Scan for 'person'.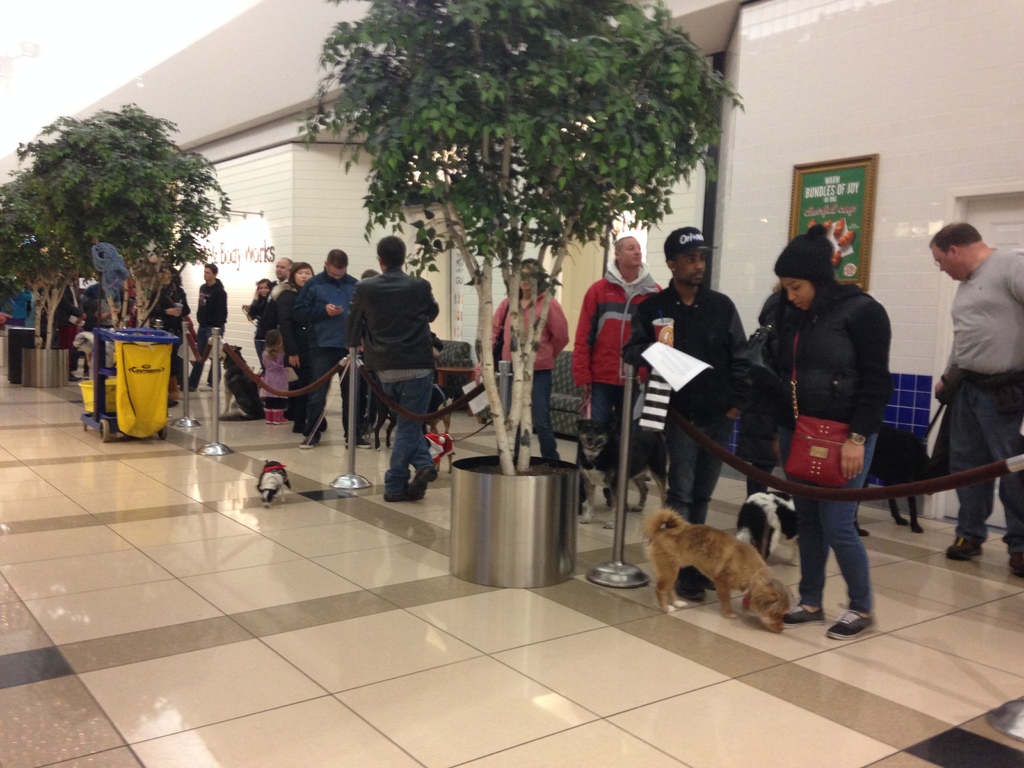
Scan result: (left=571, top=239, right=664, bottom=491).
